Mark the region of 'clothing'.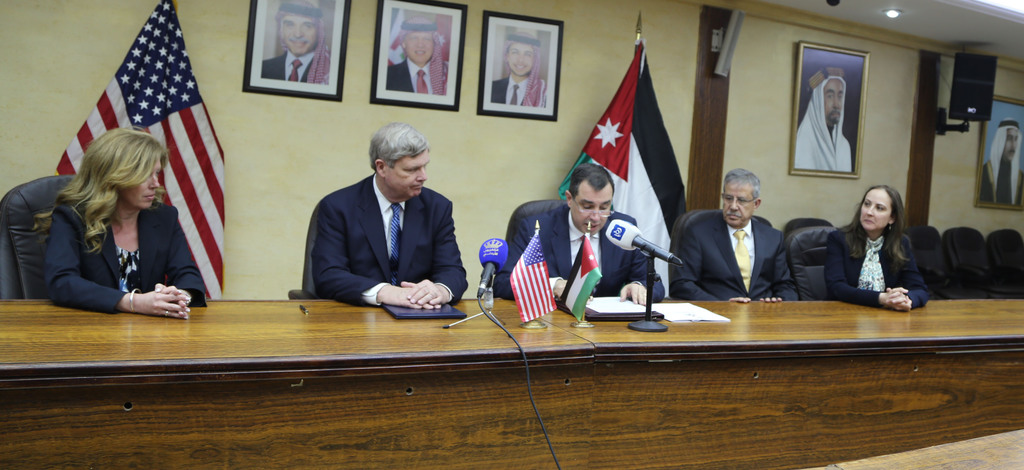
Region: select_region(312, 174, 470, 308).
